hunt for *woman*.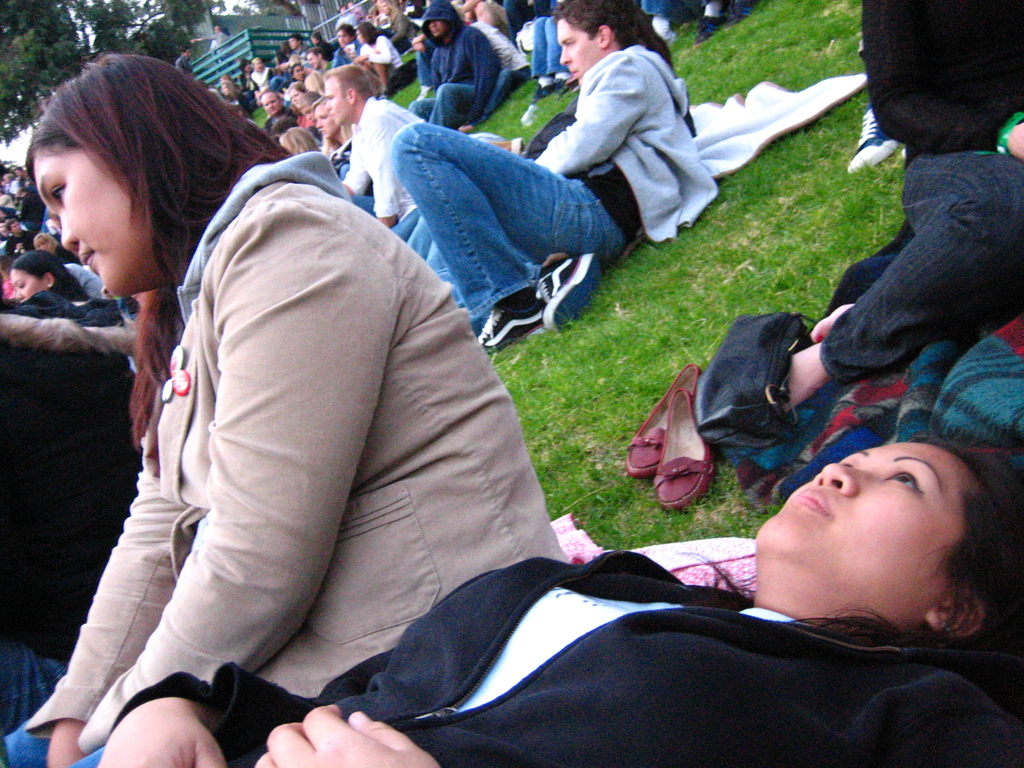
Hunted down at l=0, t=49, r=567, b=767.
